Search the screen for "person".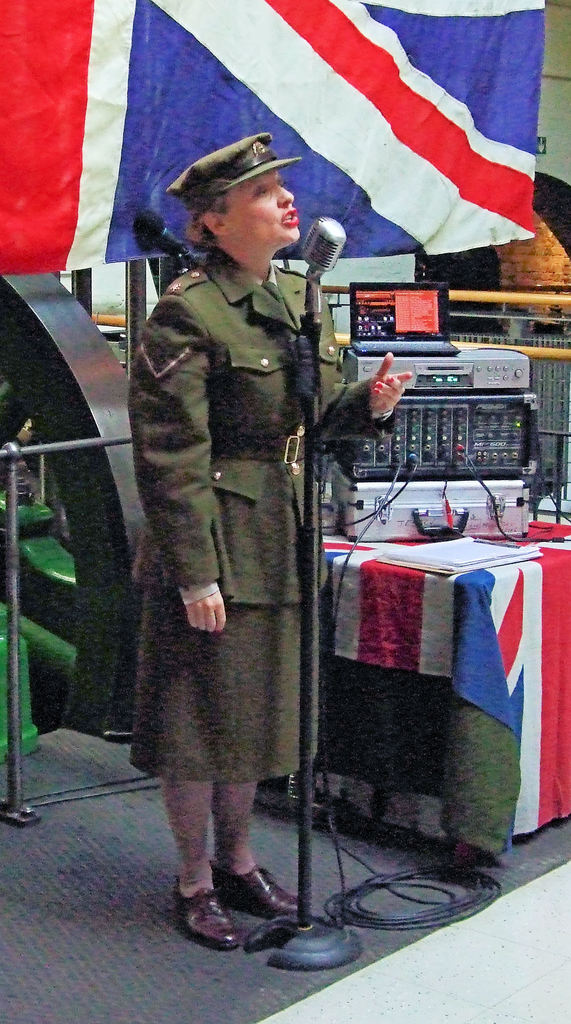
Found at [x1=122, y1=140, x2=414, y2=948].
